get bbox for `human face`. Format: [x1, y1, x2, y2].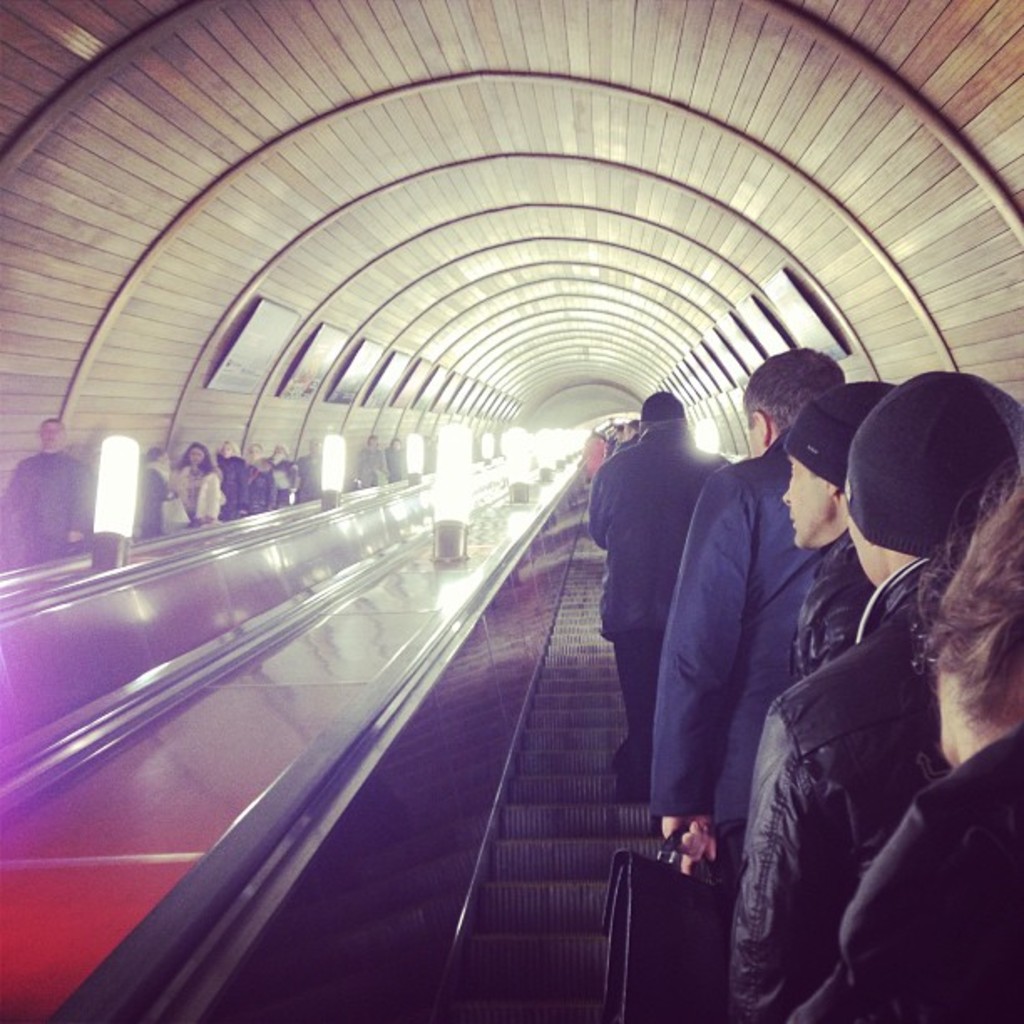
[781, 455, 822, 547].
